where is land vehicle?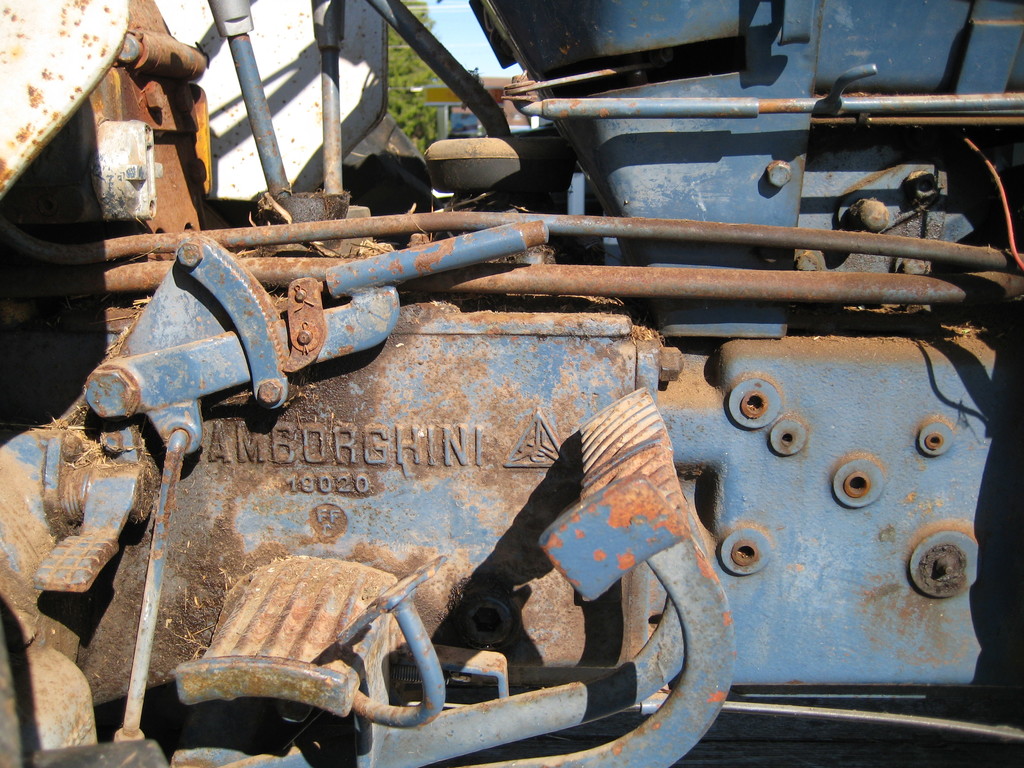
[0,0,1023,767].
